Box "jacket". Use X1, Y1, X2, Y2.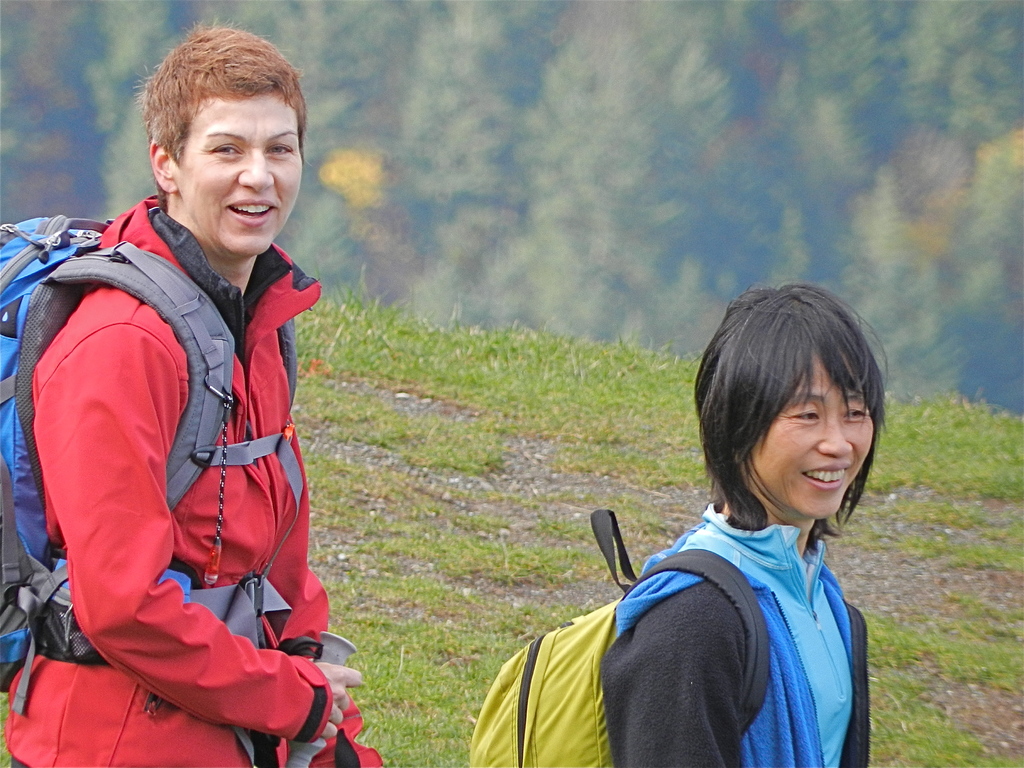
608, 505, 876, 767.
